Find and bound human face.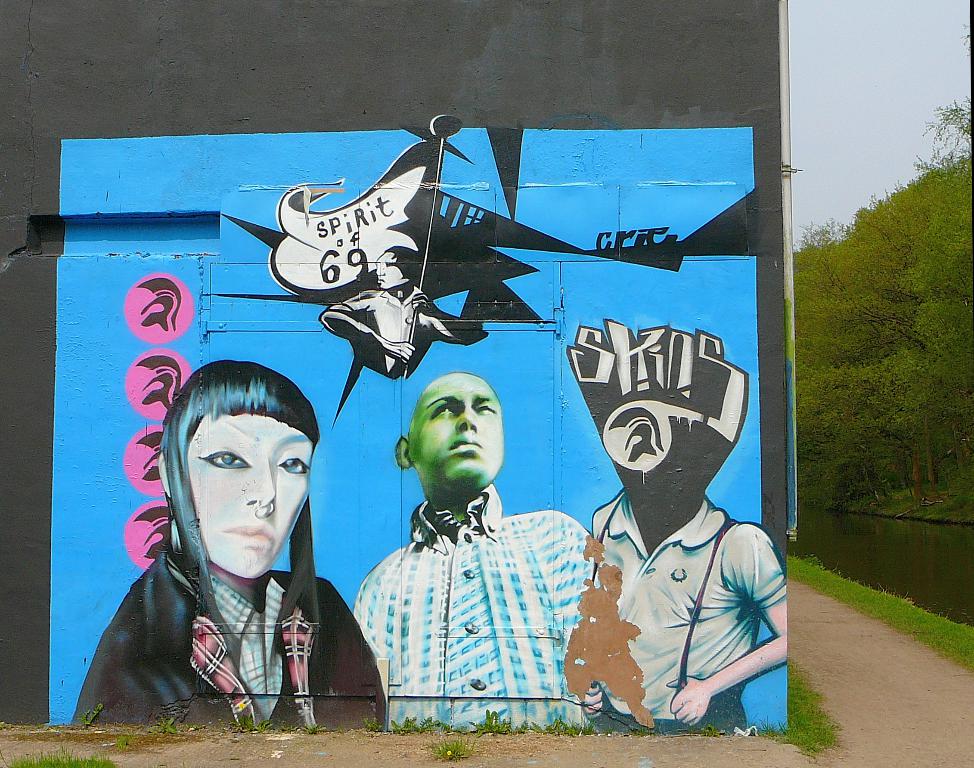
Bound: bbox=(409, 379, 504, 481).
